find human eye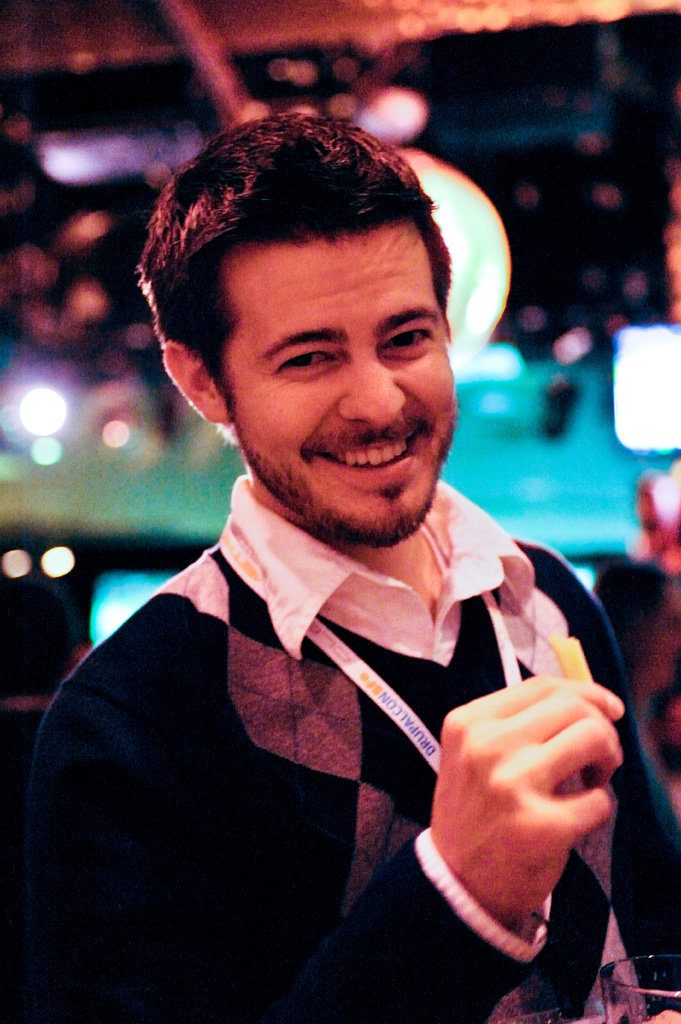
271:338:349:380
